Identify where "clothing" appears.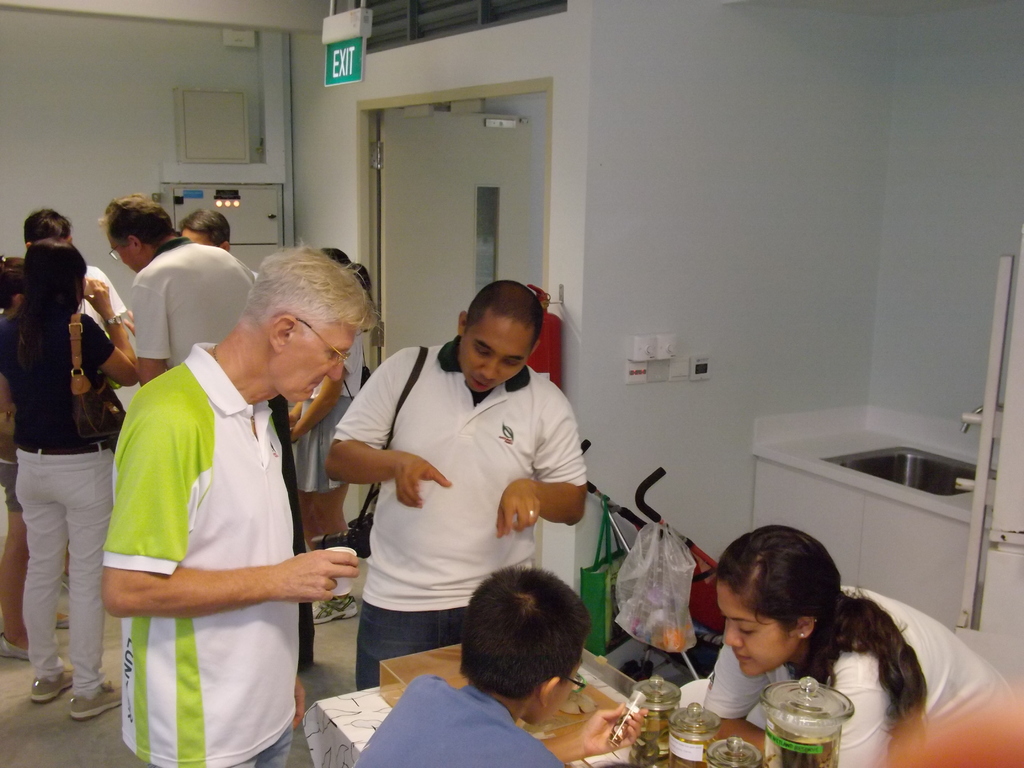
Appears at {"x1": 0, "y1": 412, "x2": 24, "y2": 512}.
